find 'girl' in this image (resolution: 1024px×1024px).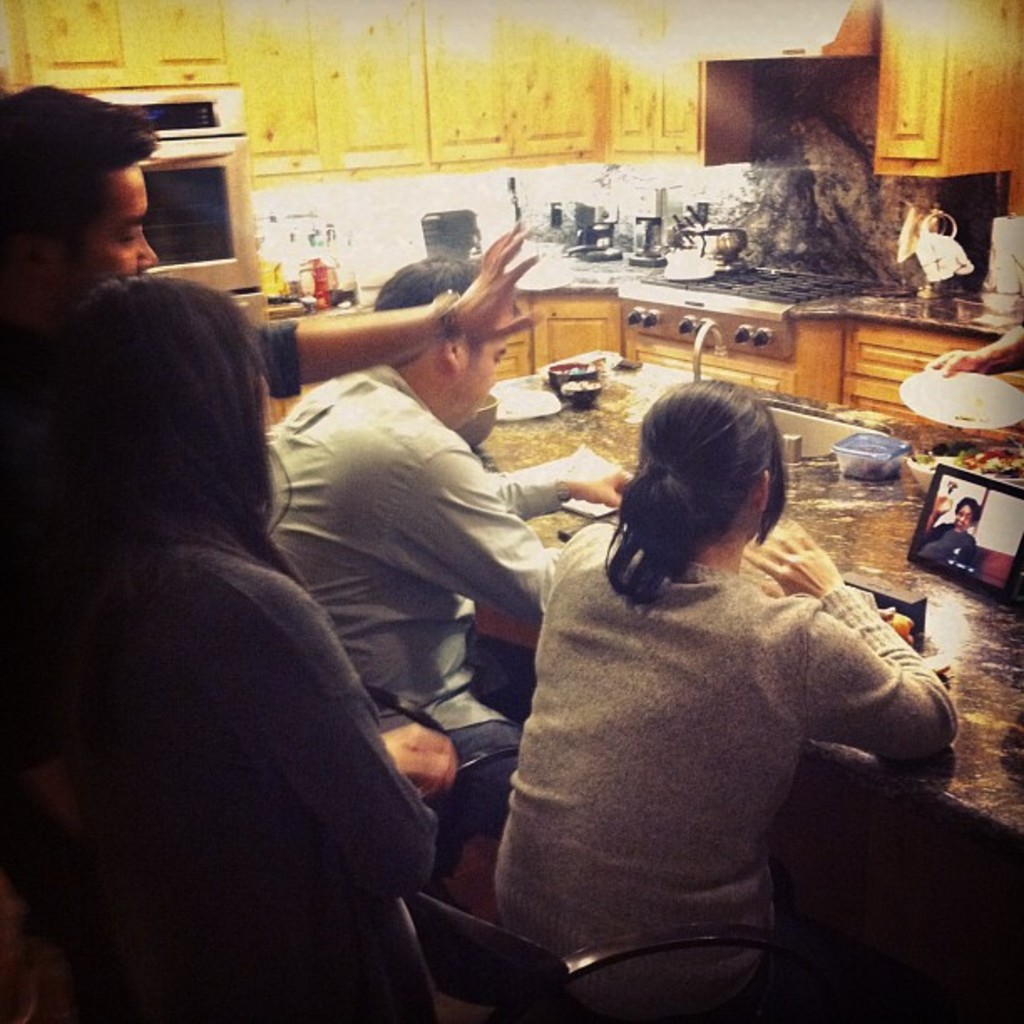
(494, 376, 970, 1021).
